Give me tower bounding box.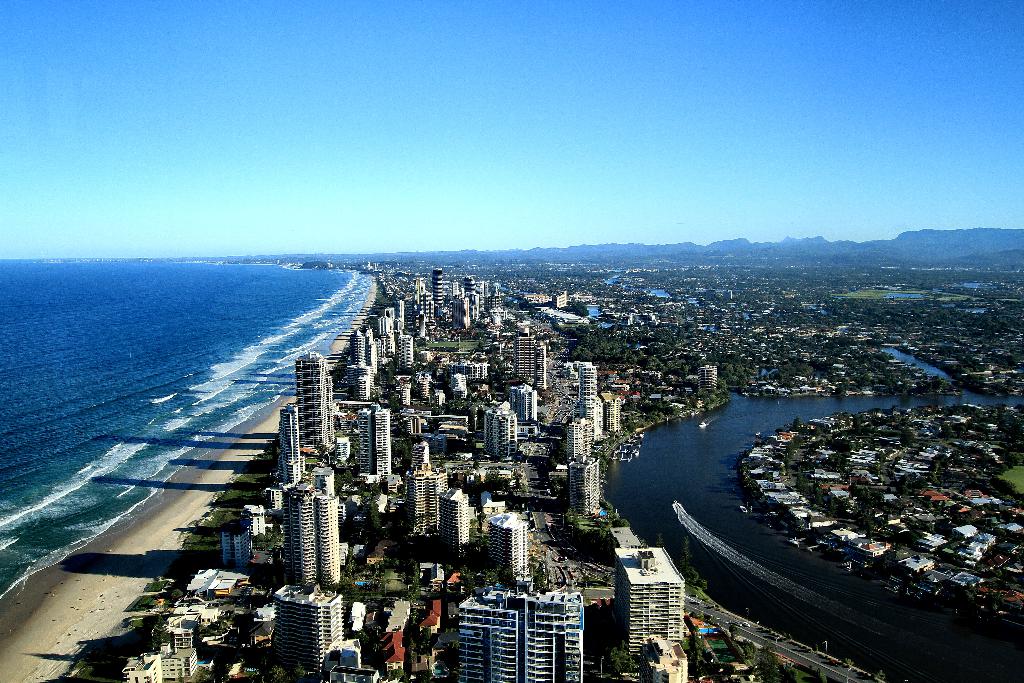
locate(443, 483, 470, 555).
